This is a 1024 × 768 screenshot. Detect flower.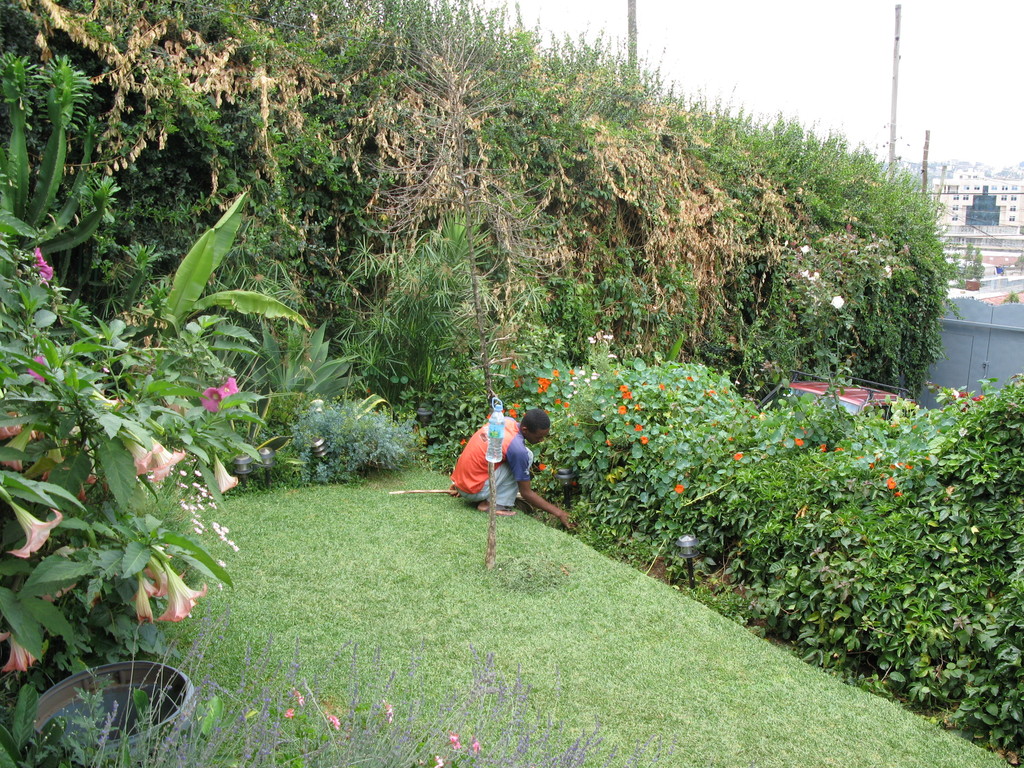
294 691 305 707.
